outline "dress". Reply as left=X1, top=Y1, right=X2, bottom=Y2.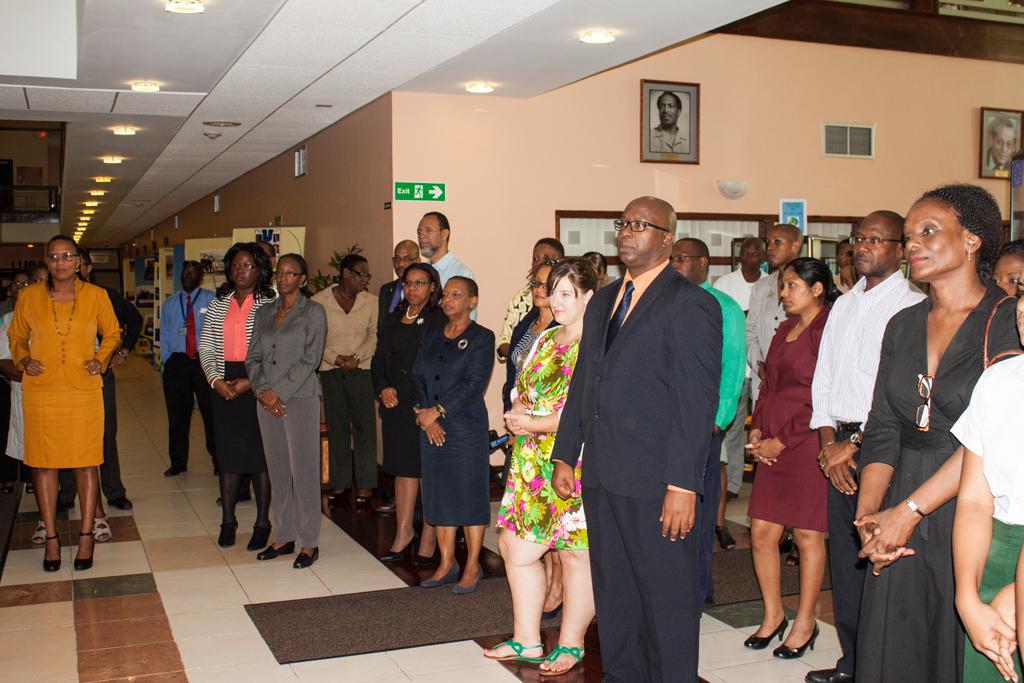
left=748, top=294, right=833, bottom=537.
